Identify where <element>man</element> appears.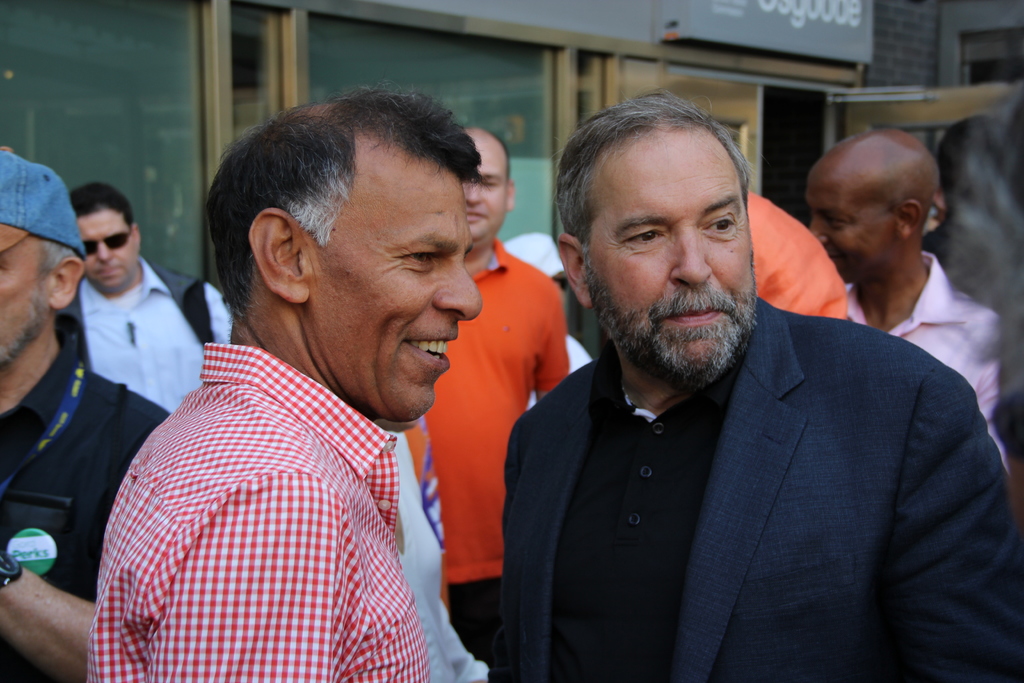
Appears at locate(83, 92, 538, 675).
